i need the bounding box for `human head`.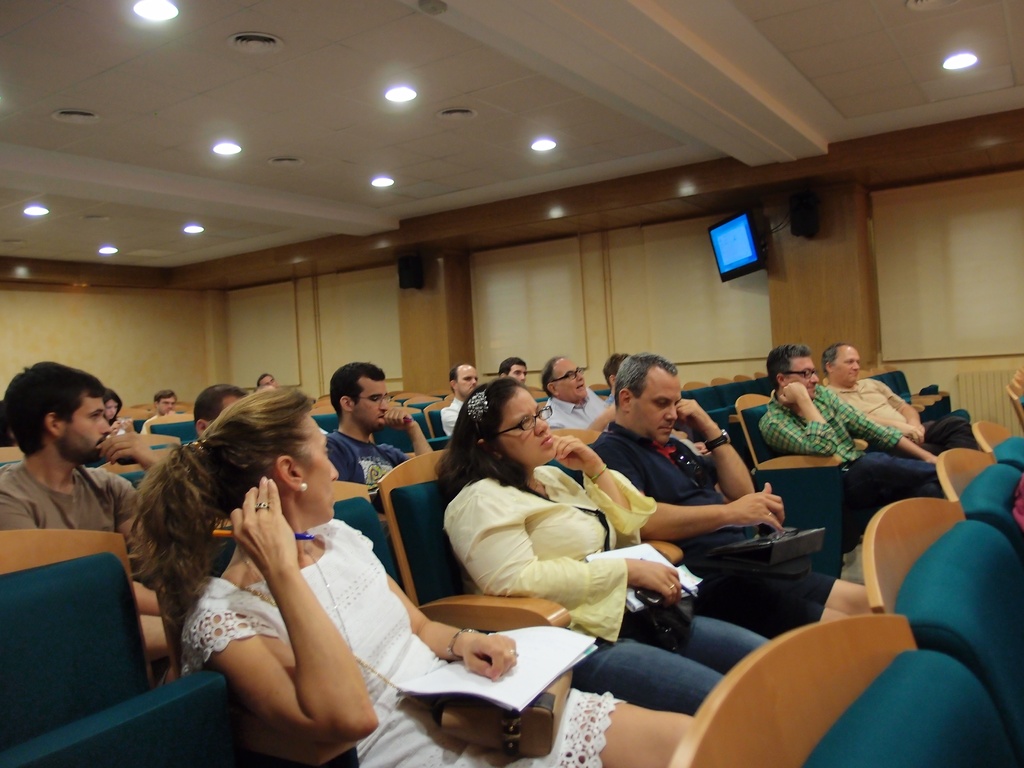
Here it is: pyautogui.locateOnScreen(460, 378, 555, 471).
